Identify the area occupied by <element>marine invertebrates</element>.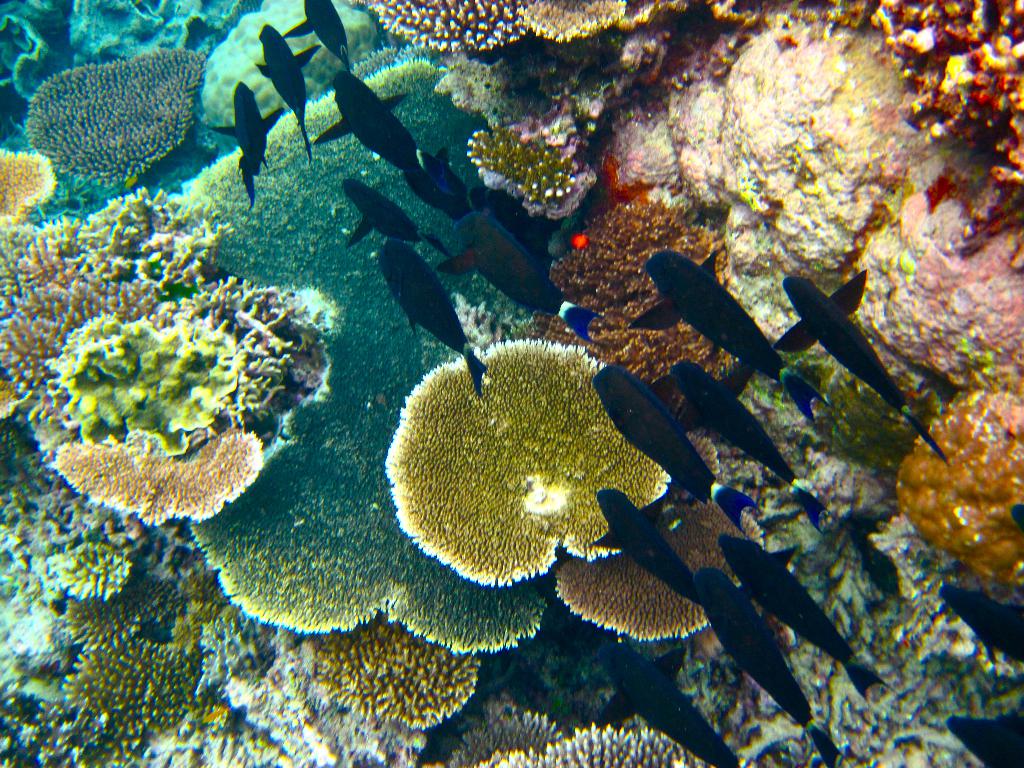
Area: Rect(525, 0, 637, 45).
